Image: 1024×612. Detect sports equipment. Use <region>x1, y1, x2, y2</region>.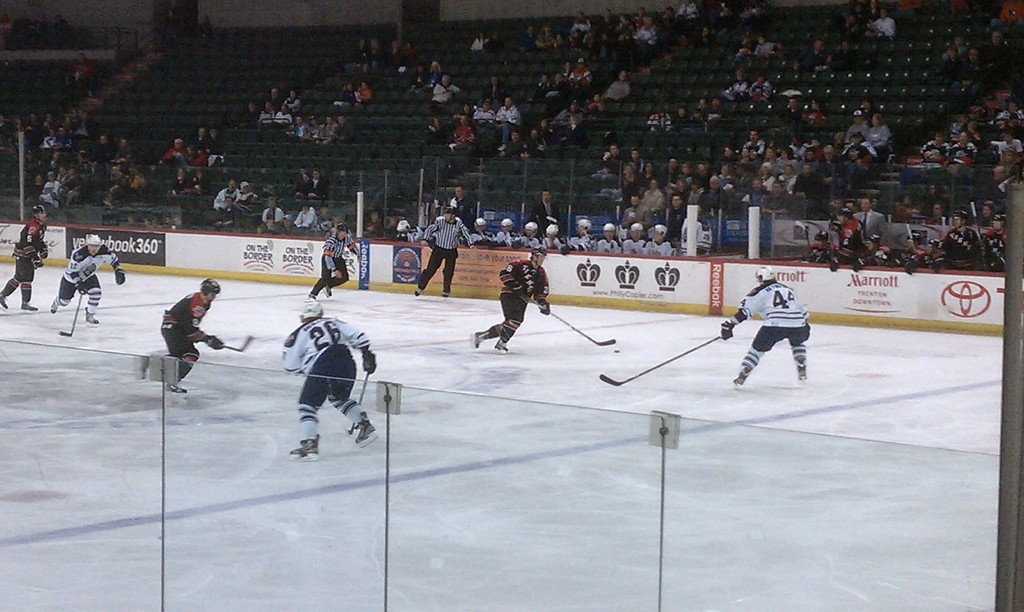
<region>207, 336, 226, 351</region>.
